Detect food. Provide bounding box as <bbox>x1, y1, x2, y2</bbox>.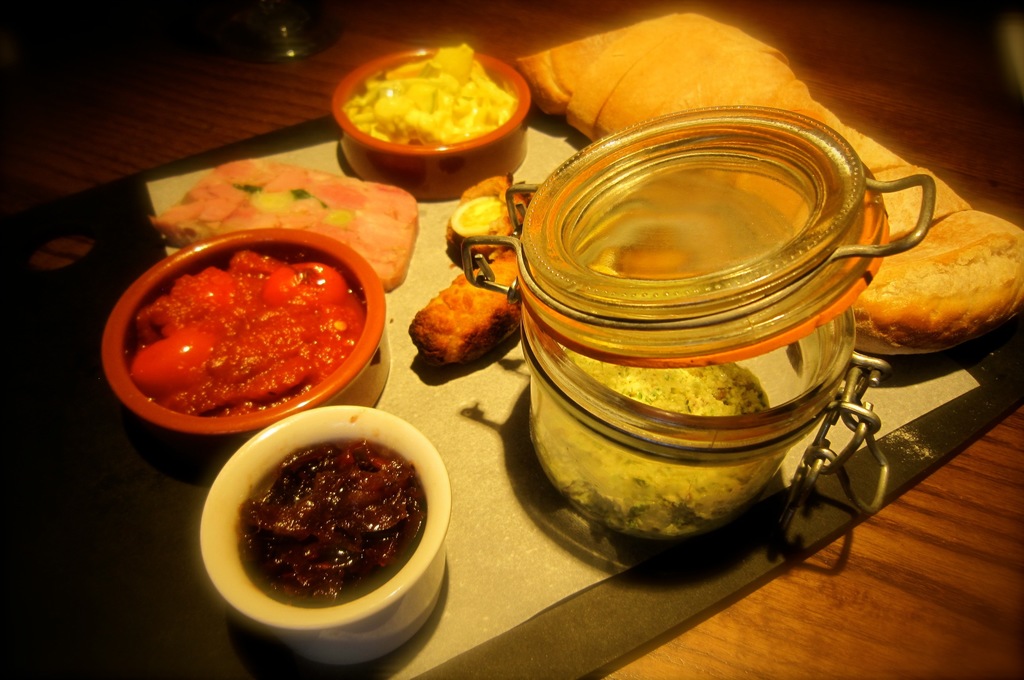
<bbox>242, 441, 422, 606</bbox>.
